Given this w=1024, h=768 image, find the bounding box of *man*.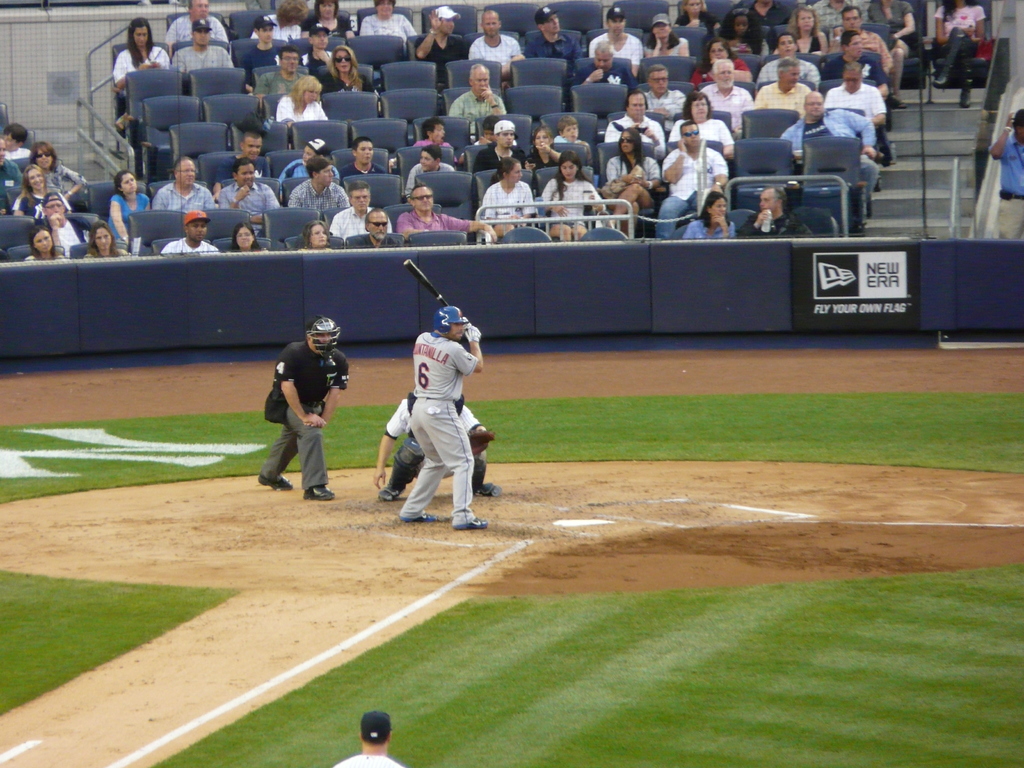
[left=829, top=31, right=888, bottom=100].
